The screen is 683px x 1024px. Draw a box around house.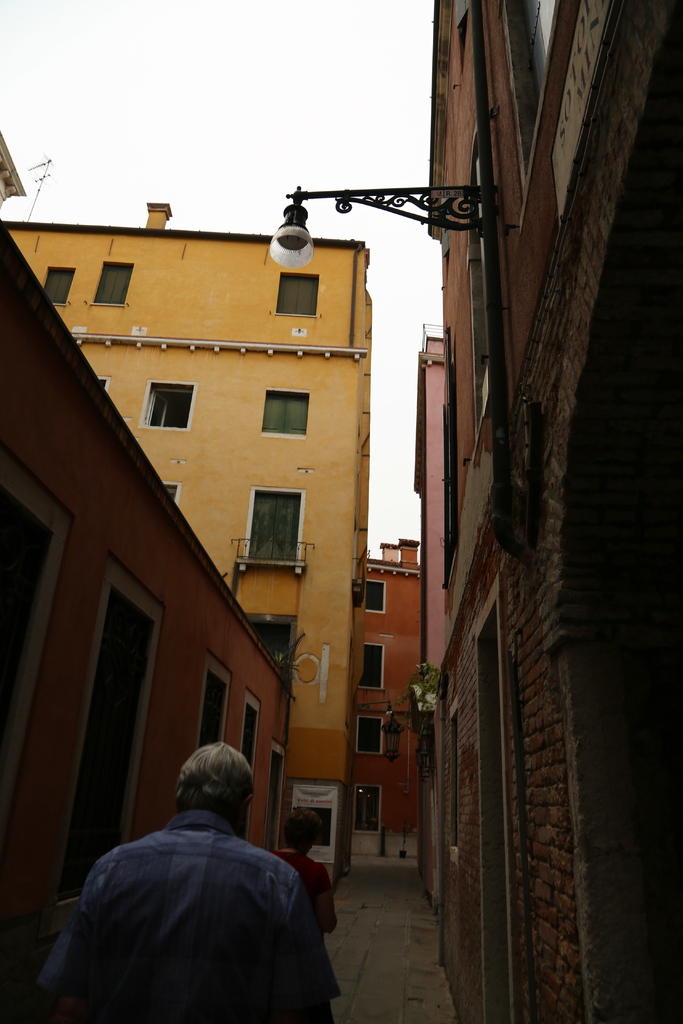
bbox=(358, 541, 434, 872).
